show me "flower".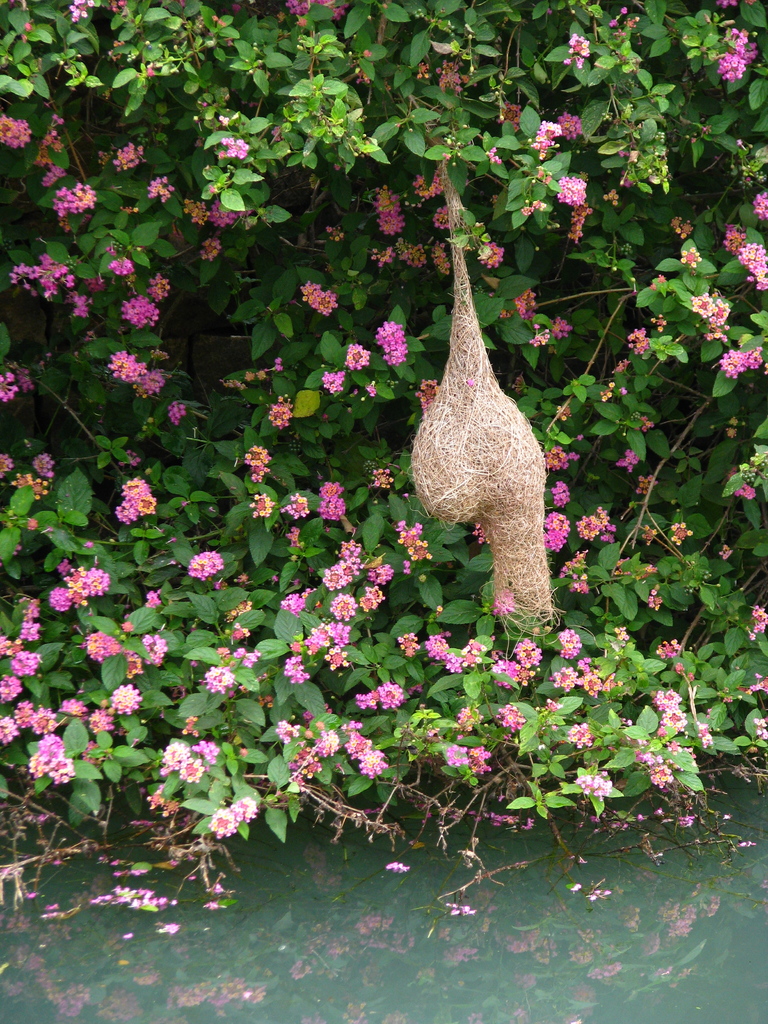
"flower" is here: x1=479, y1=243, x2=503, y2=267.
